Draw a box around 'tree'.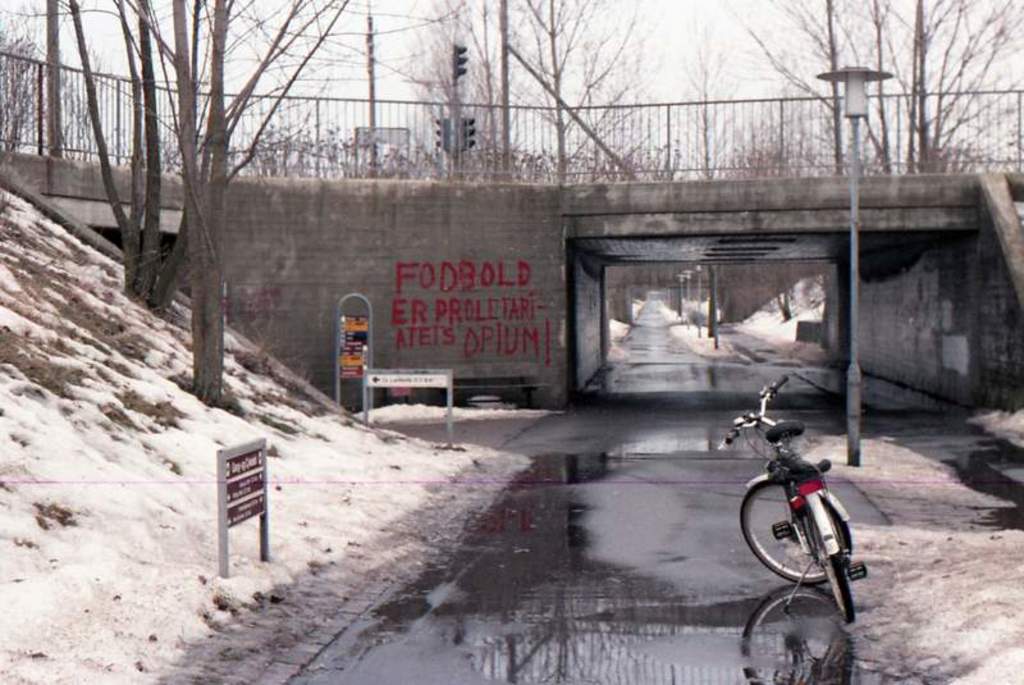
detection(499, 0, 635, 187).
